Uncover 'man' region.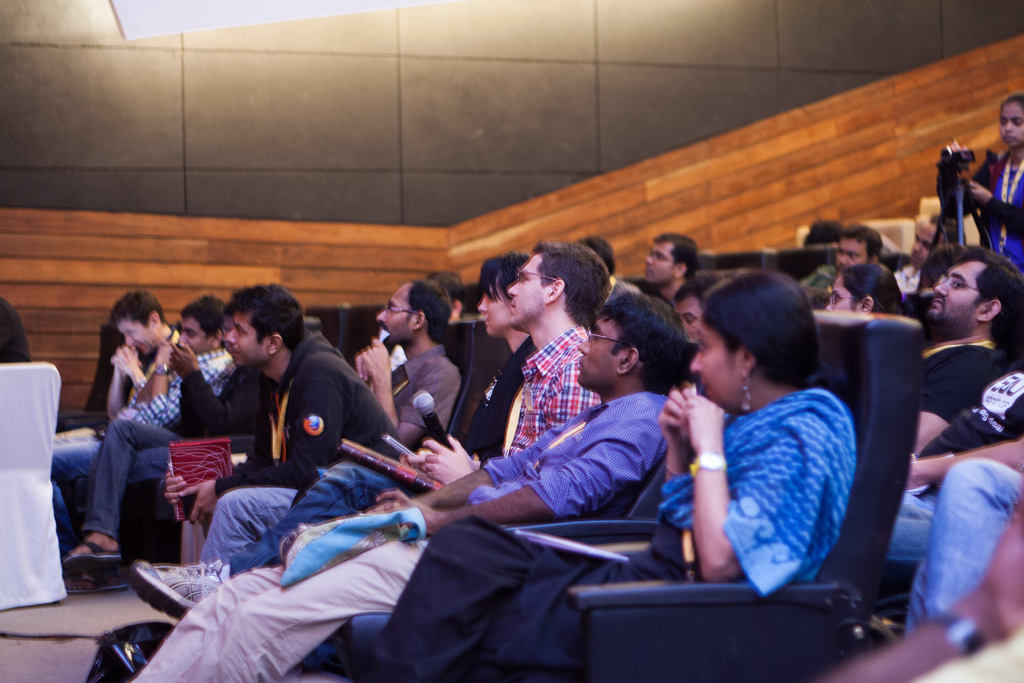
Uncovered: pyautogui.locateOnScreen(641, 235, 694, 299).
